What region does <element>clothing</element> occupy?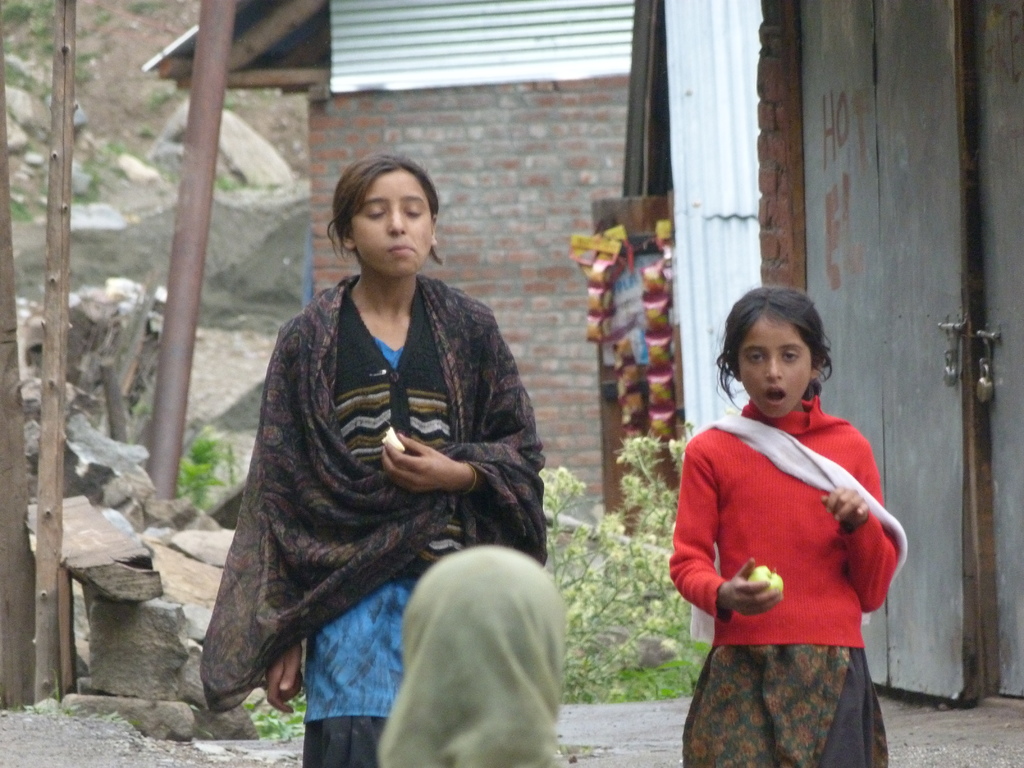
<bbox>676, 409, 915, 739</bbox>.
